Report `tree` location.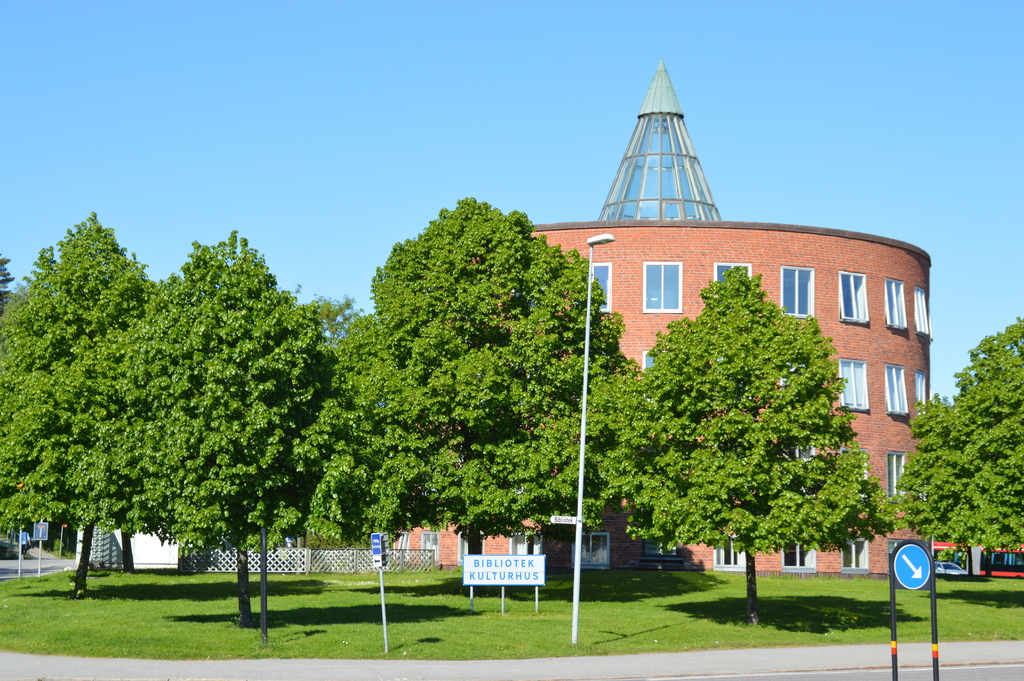
Report: region(309, 192, 652, 589).
